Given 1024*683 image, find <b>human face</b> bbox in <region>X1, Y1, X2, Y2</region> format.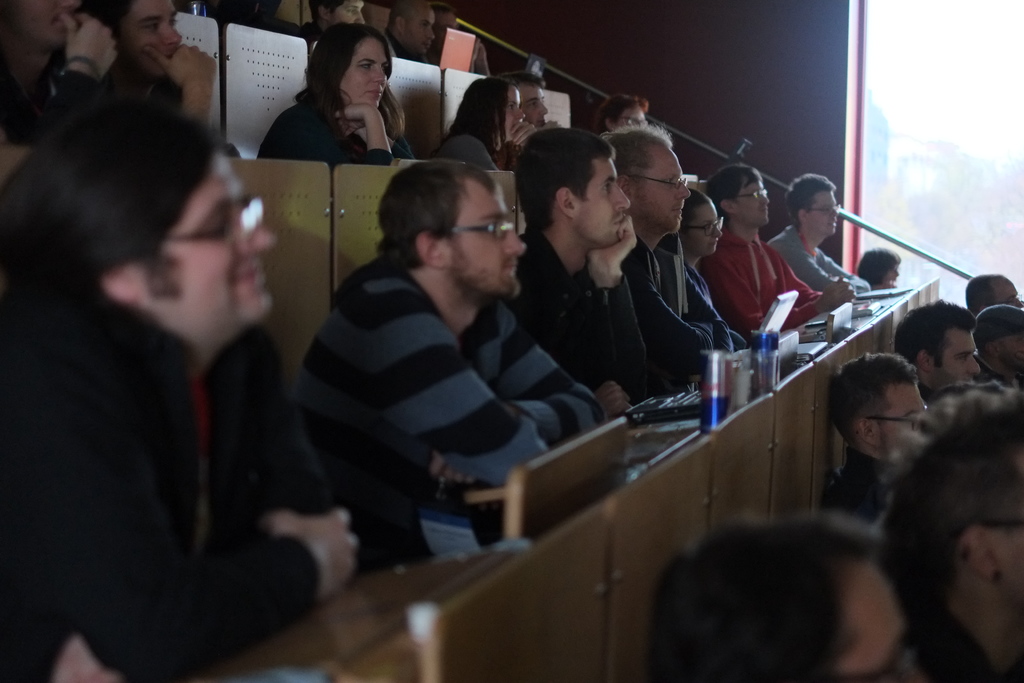
<region>336, 0, 369, 29</region>.
